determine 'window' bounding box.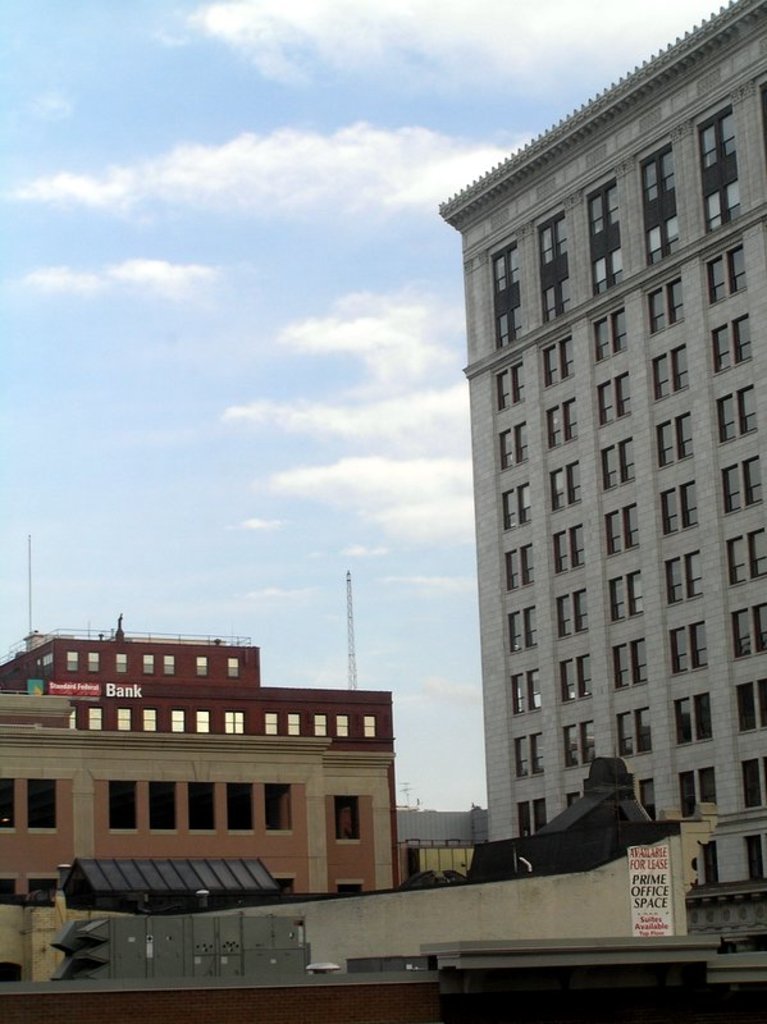
Determined: x1=501, y1=419, x2=531, y2=471.
